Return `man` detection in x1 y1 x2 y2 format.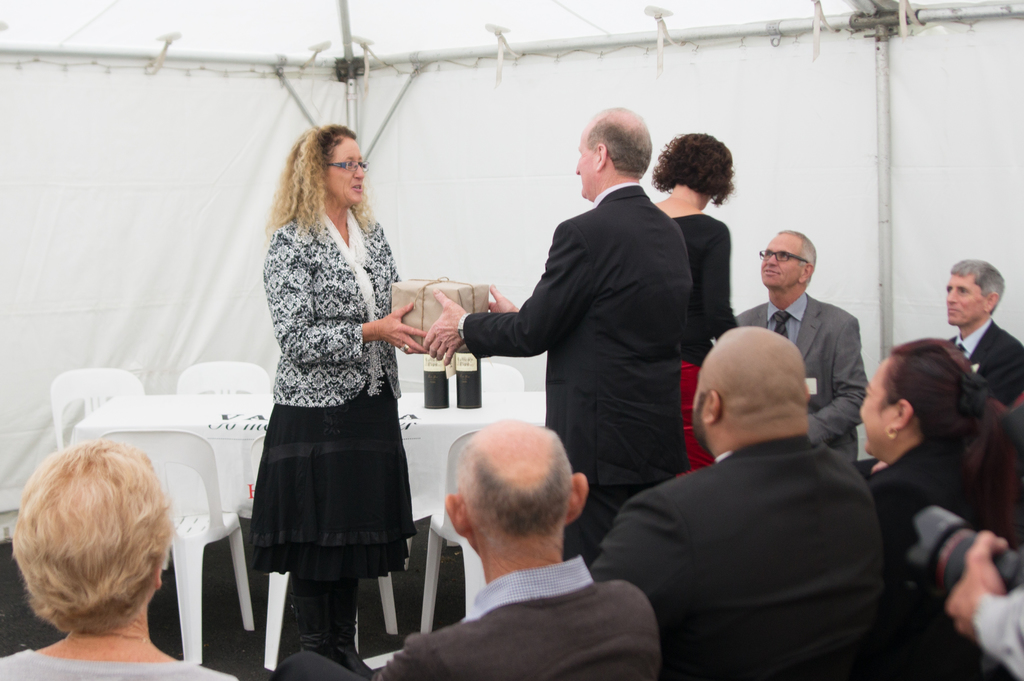
938 250 1023 413.
